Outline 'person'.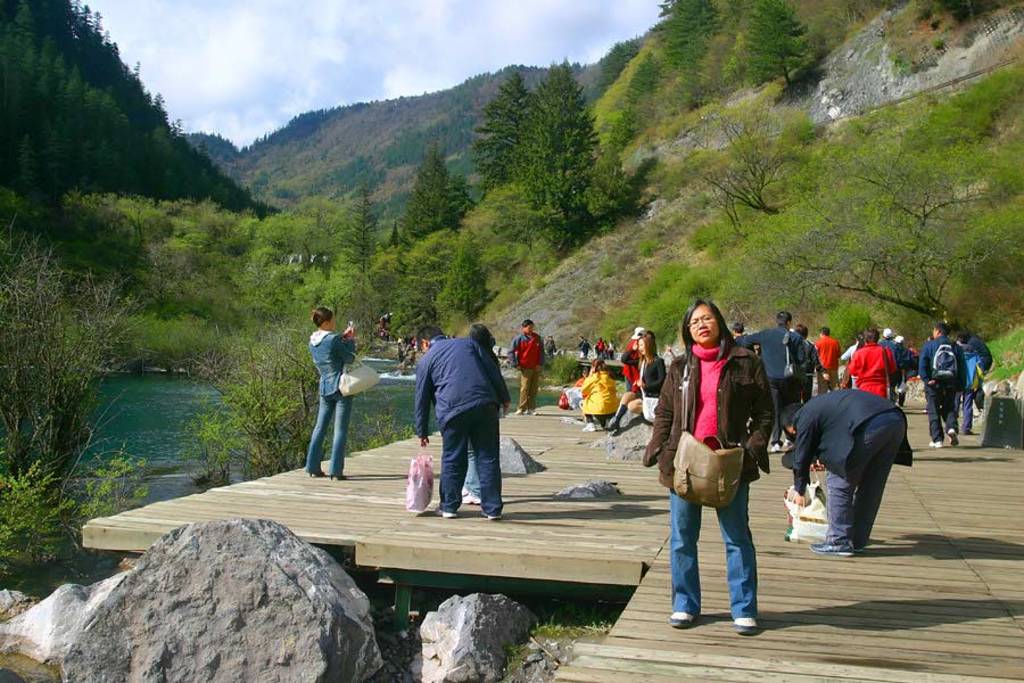
Outline: x1=785 y1=389 x2=910 y2=550.
